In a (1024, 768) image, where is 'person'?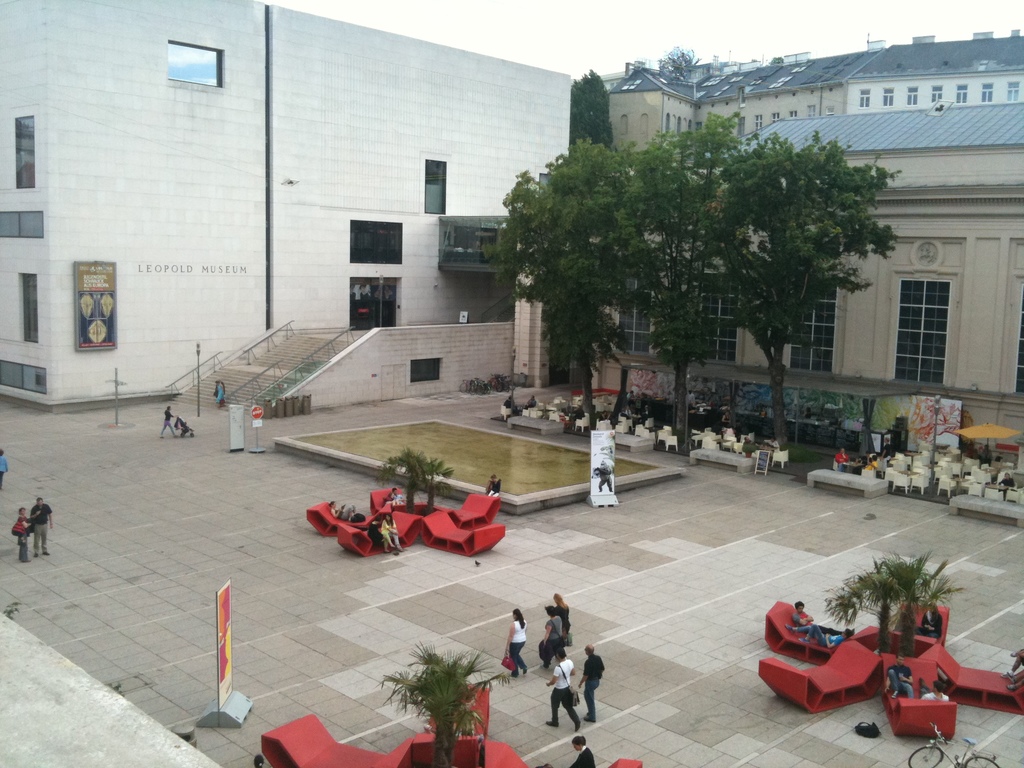
bbox(861, 458, 874, 474).
